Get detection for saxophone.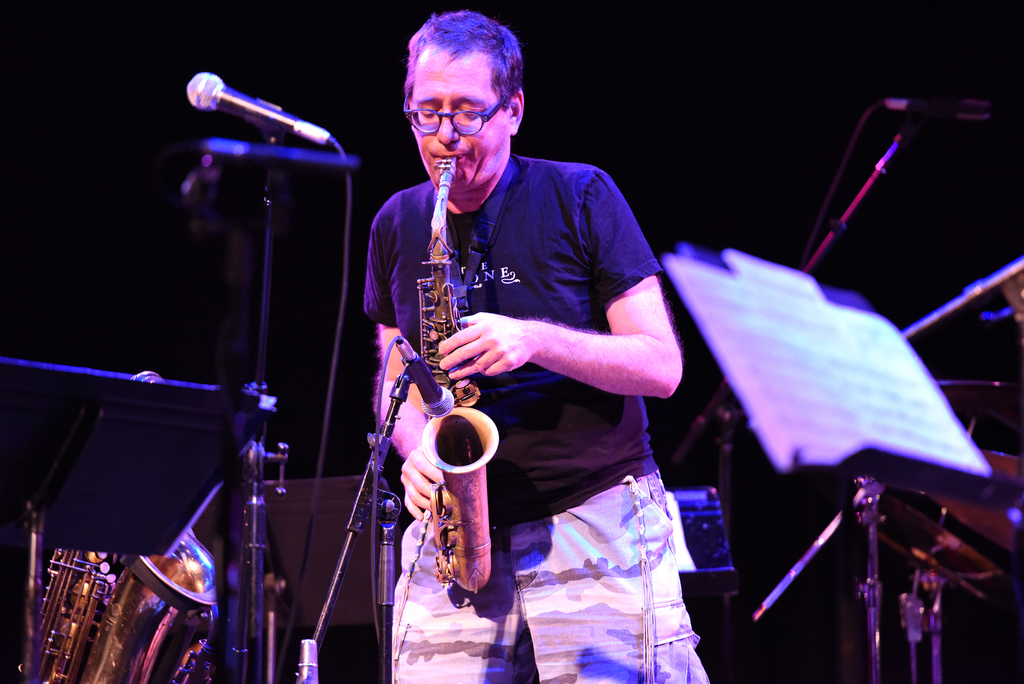
Detection: locate(416, 152, 498, 594).
